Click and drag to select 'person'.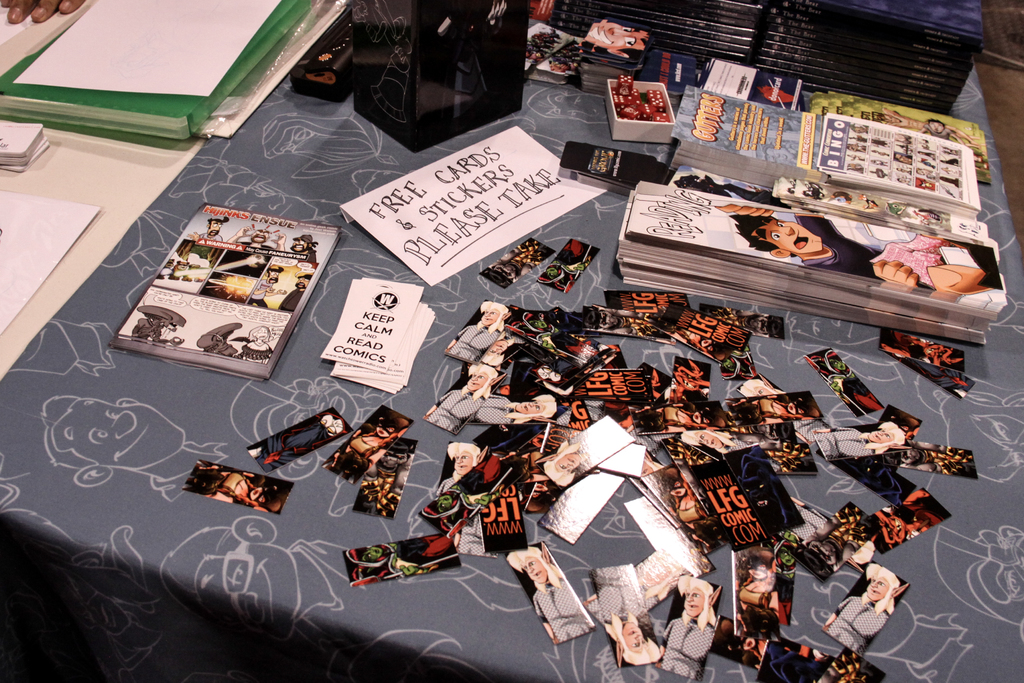
Selection: BBox(437, 441, 495, 555).
